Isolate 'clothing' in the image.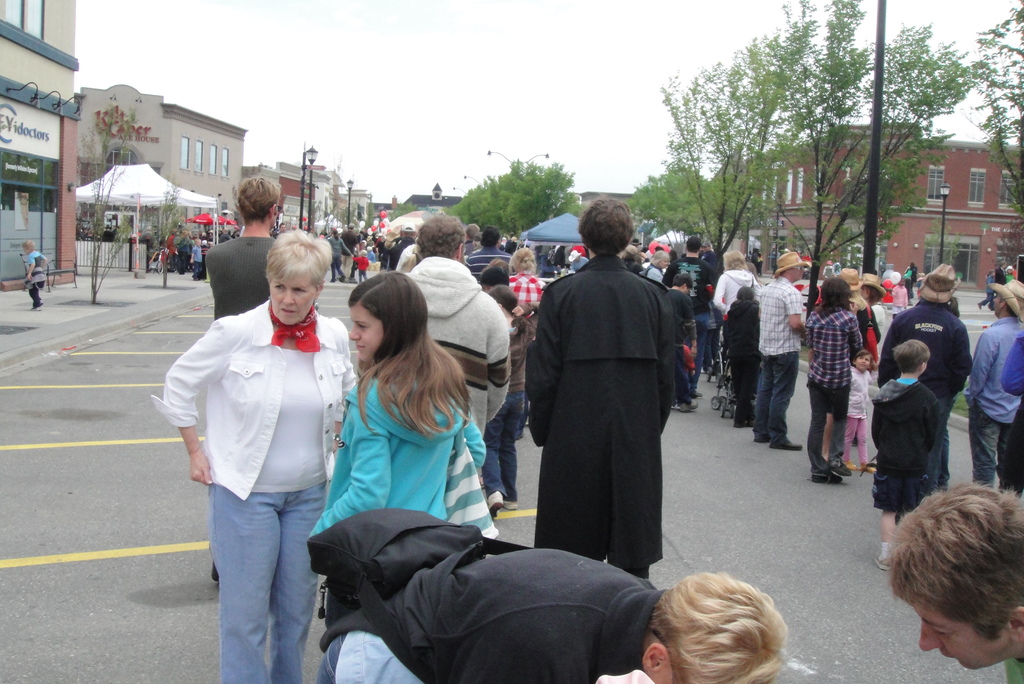
Isolated region: select_region(311, 537, 676, 682).
